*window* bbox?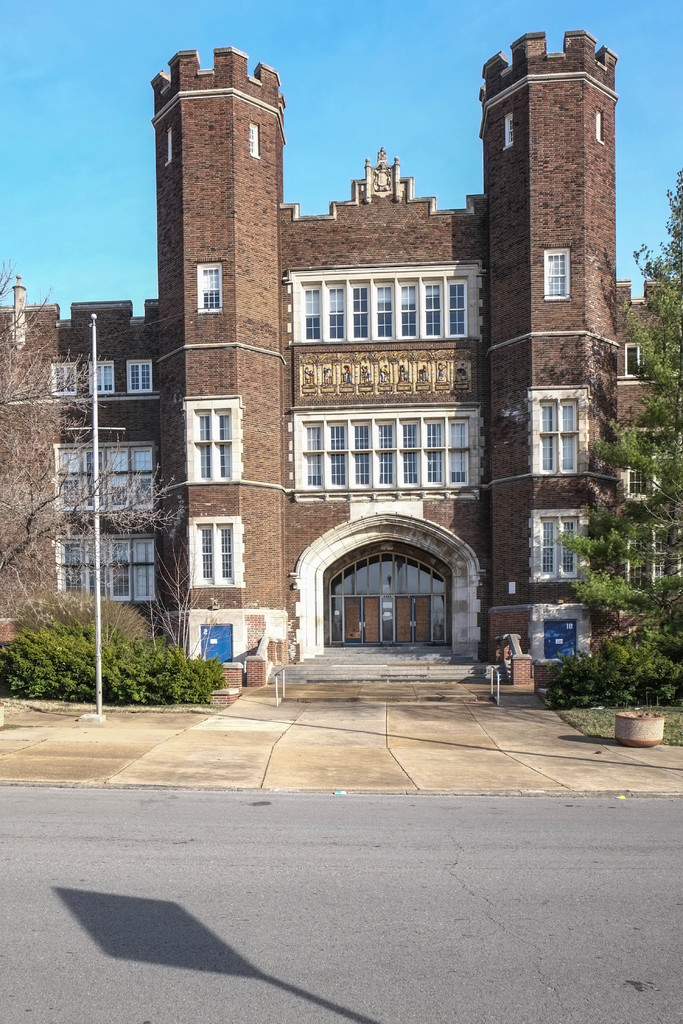
[left=88, top=356, right=117, bottom=393]
